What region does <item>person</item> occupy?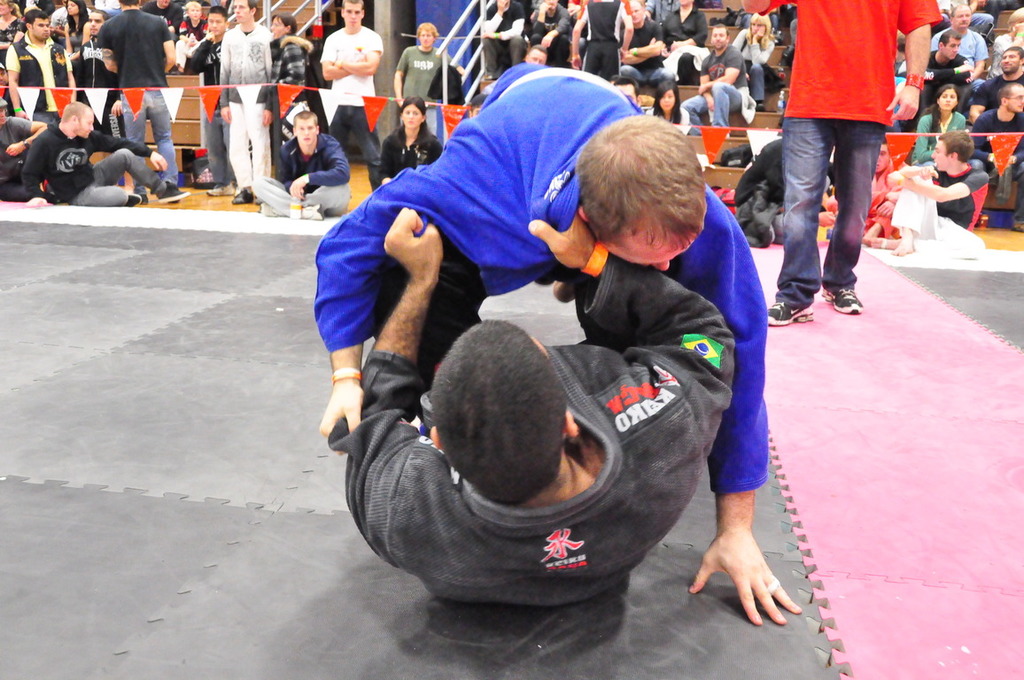
select_region(618, 1, 669, 90).
